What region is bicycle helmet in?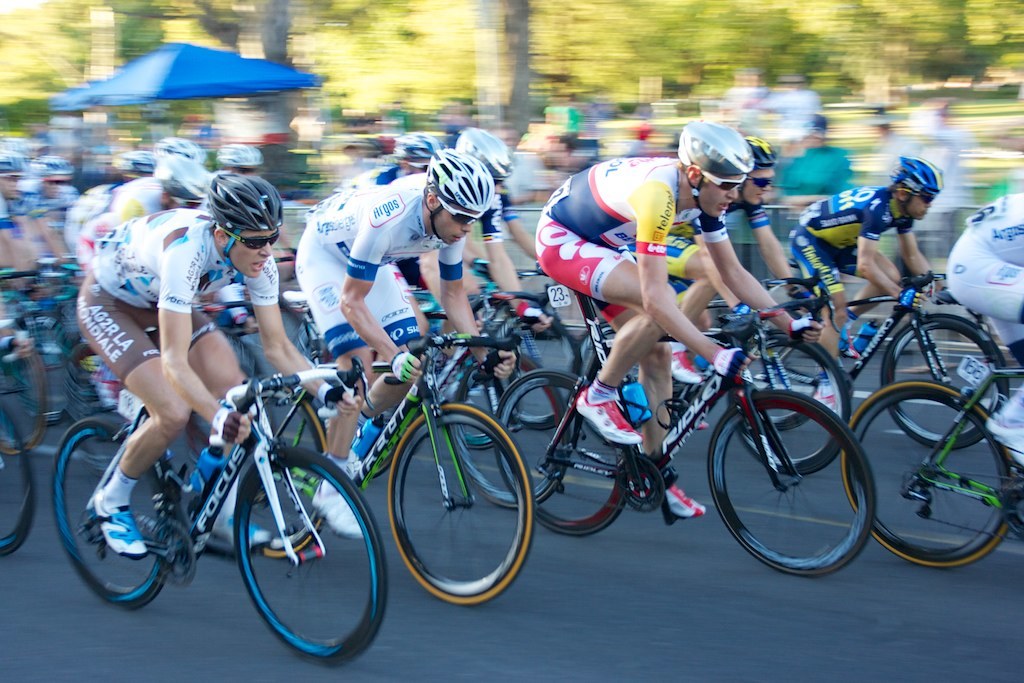
161 138 208 166.
